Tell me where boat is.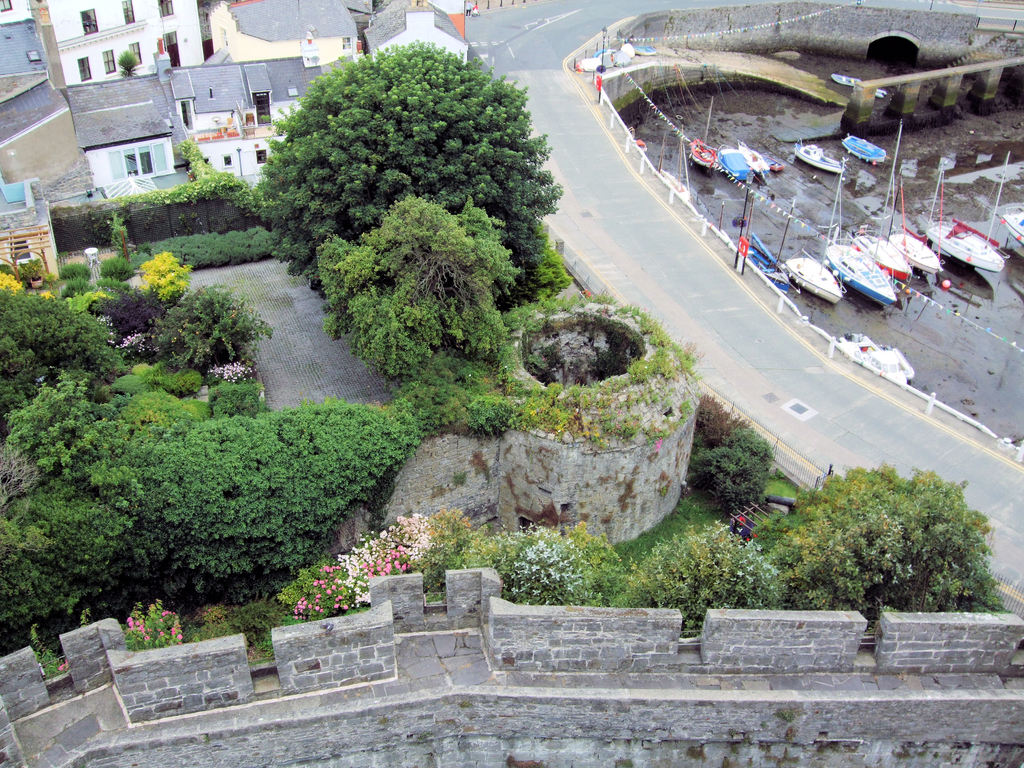
boat is at [x1=689, y1=135, x2=721, y2=171].
